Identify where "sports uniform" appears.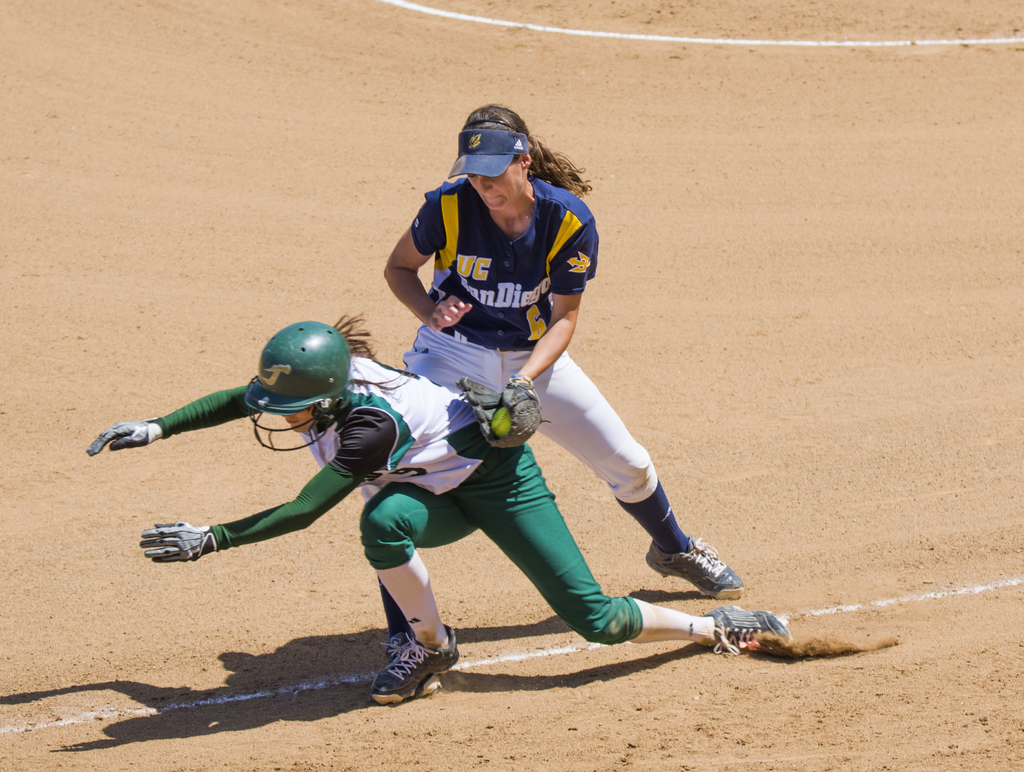
Appears at l=372, t=114, r=761, b=713.
